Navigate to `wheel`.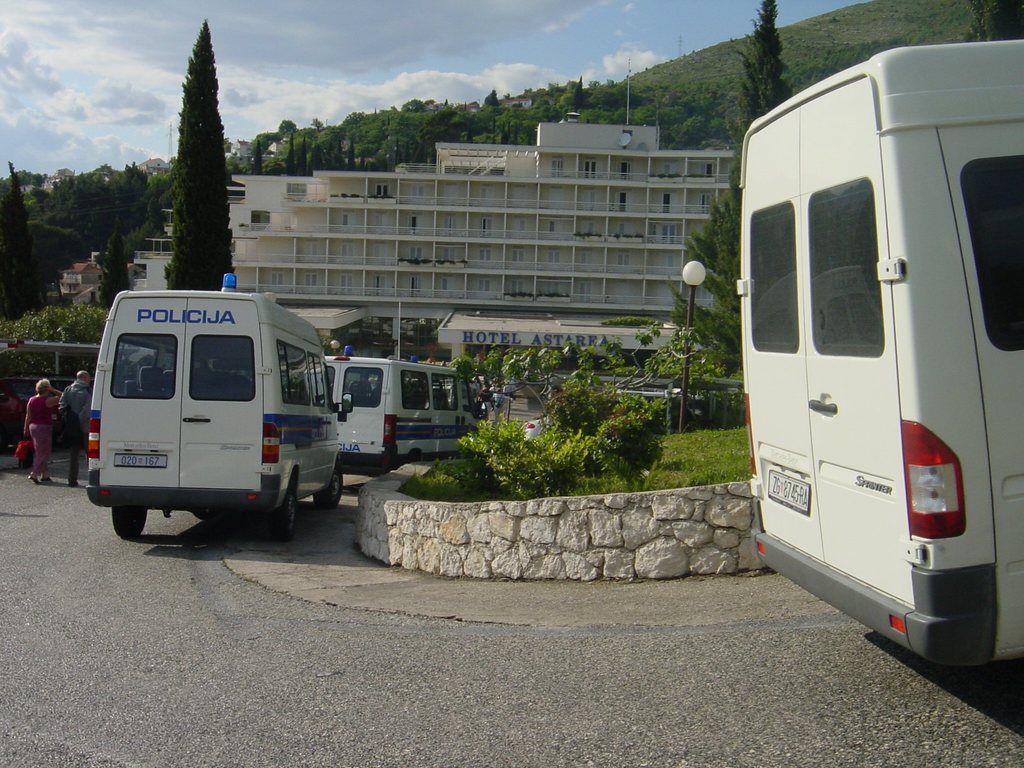
Navigation target: <bbox>235, 444, 298, 531</bbox>.
